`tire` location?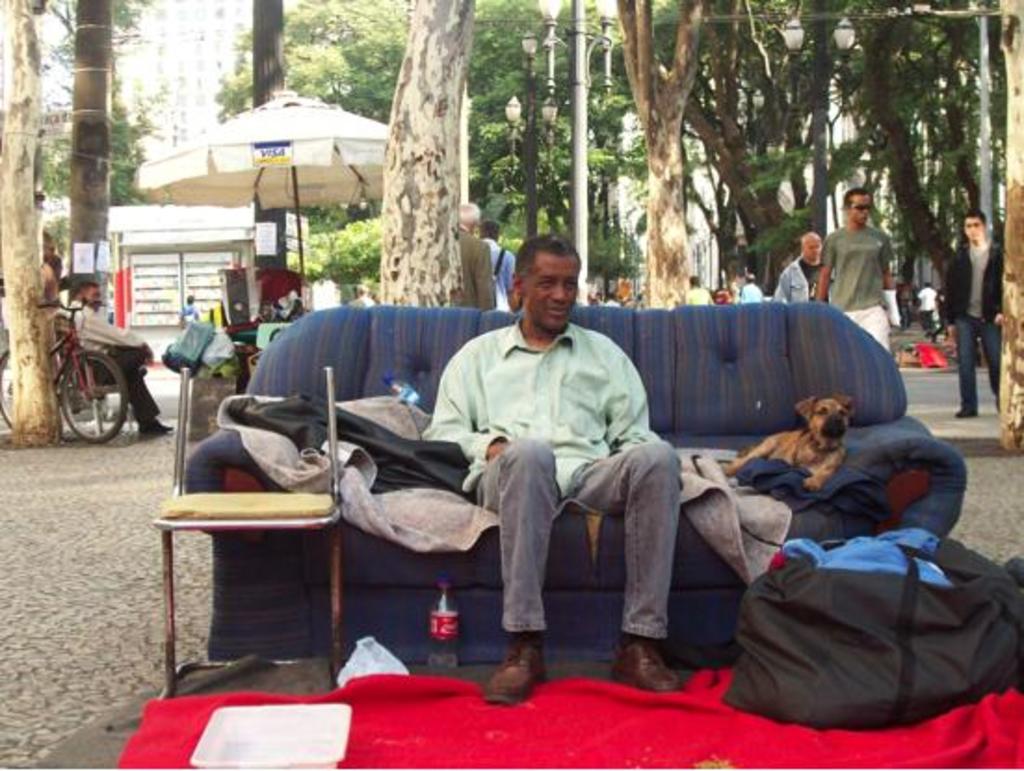
(left=0, top=351, right=15, bottom=431)
